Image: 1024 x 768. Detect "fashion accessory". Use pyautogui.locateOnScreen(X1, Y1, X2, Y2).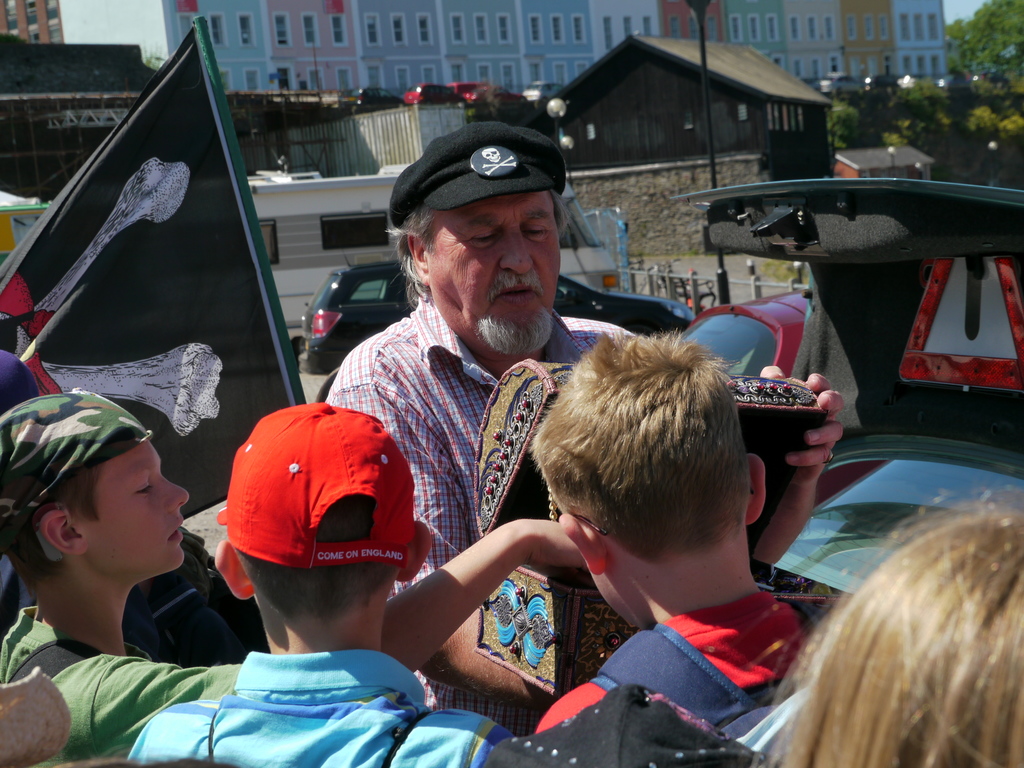
pyautogui.locateOnScreen(380, 122, 566, 217).
